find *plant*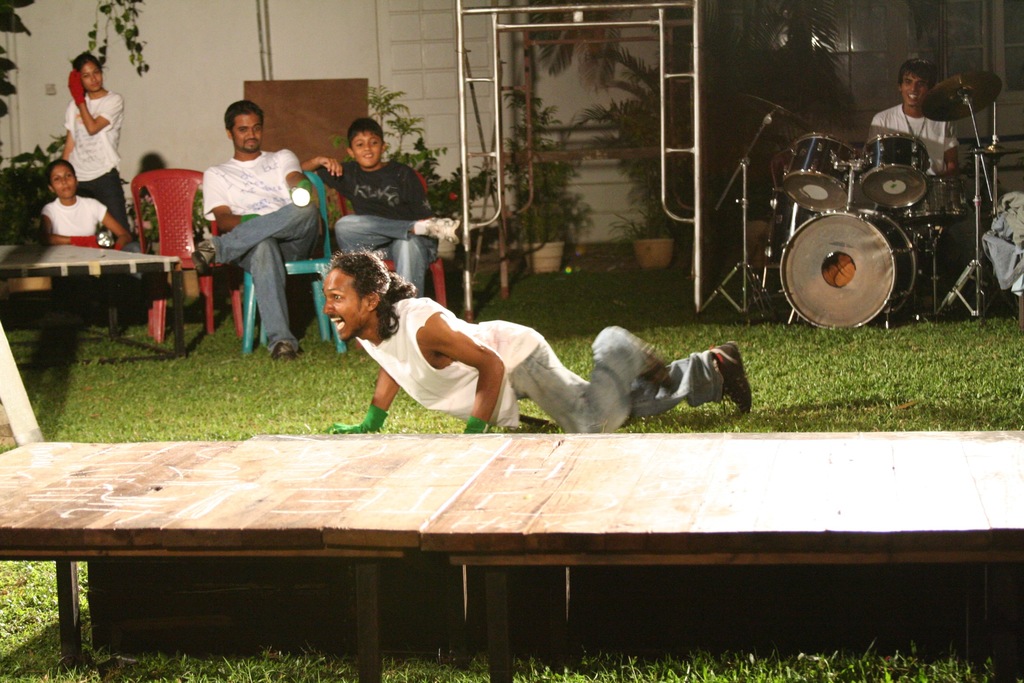
box(334, 86, 489, 214)
